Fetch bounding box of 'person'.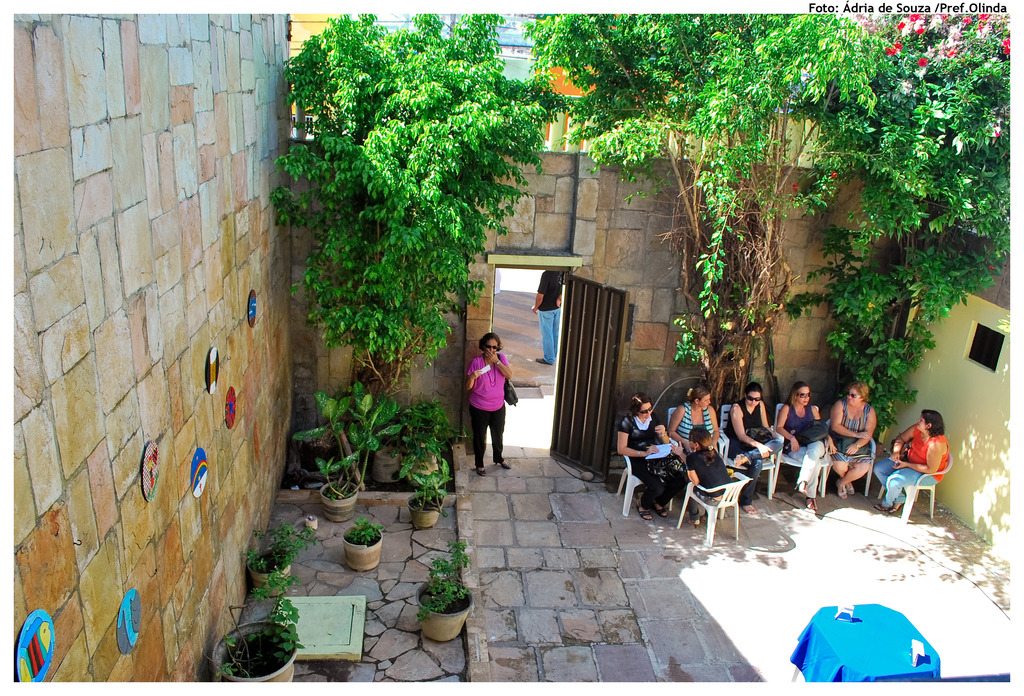
Bbox: 532/269/566/368.
